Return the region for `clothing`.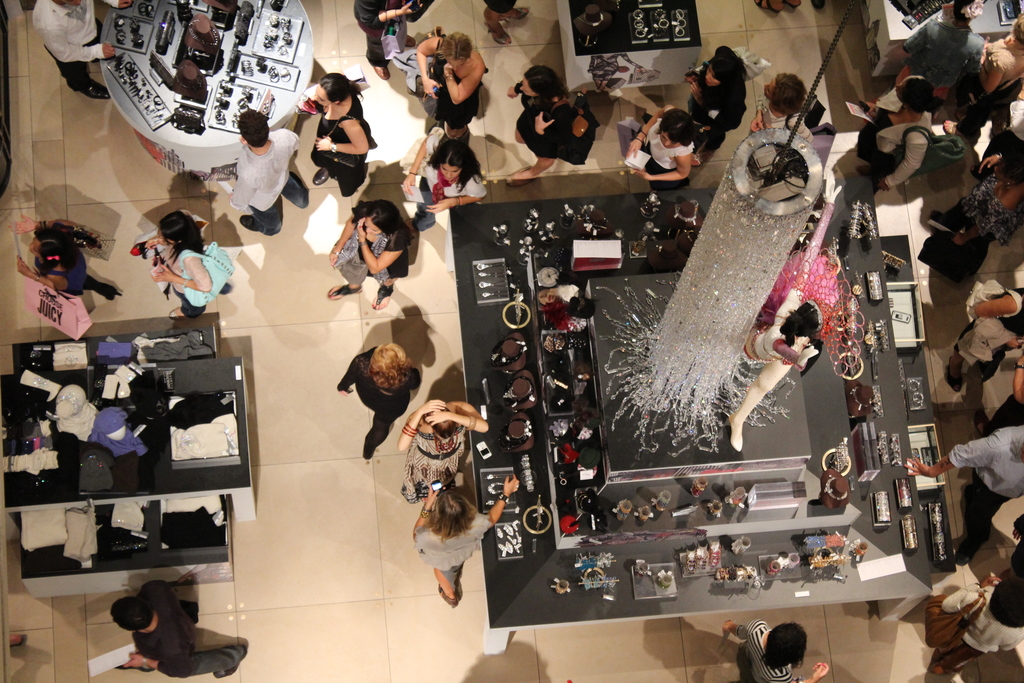
45/26/99/92.
